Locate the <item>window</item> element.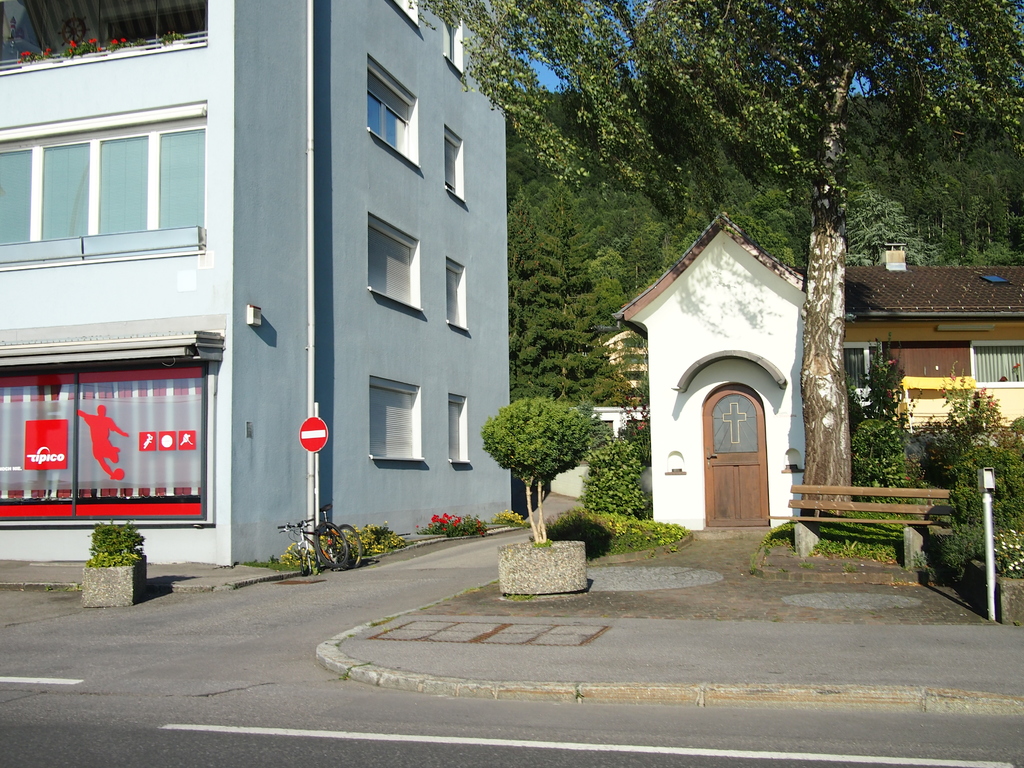
Element bbox: x1=362 y1=76 x2=406 y2=158.
